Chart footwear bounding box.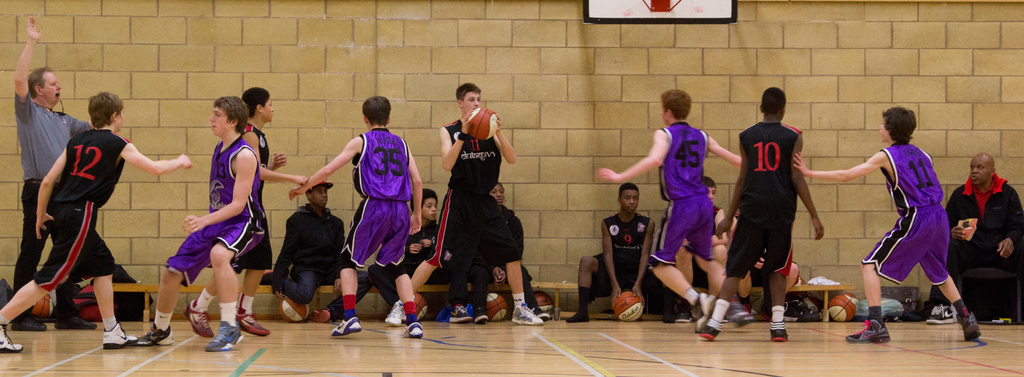
Charted: bbox=[257, 271, 273, 287].
